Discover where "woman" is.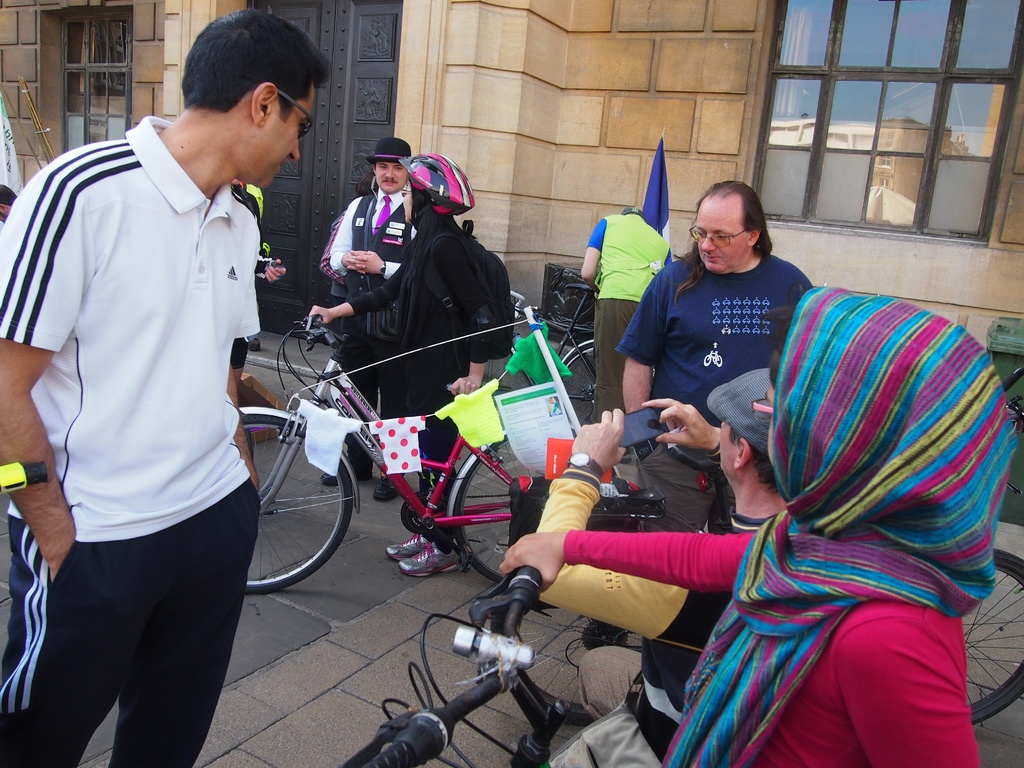
Discovered at bbox=[533, 191, 978, 742].
